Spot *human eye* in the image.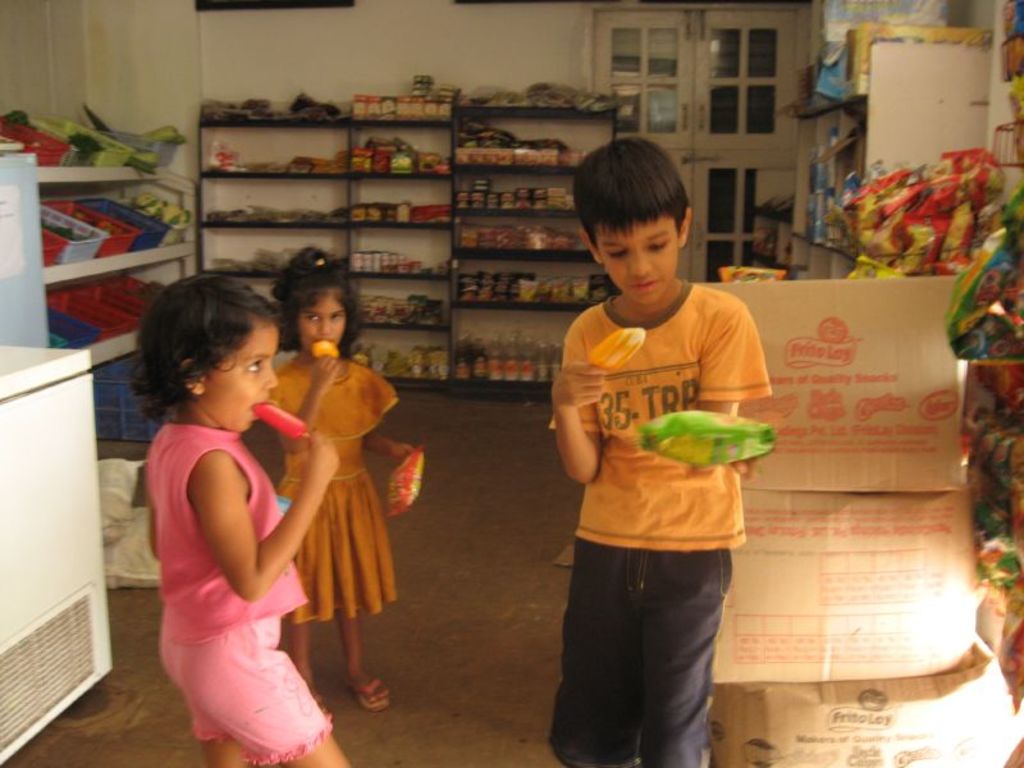
*human eye* found at <bbox>644, 234, 669, 252</bbox>.
